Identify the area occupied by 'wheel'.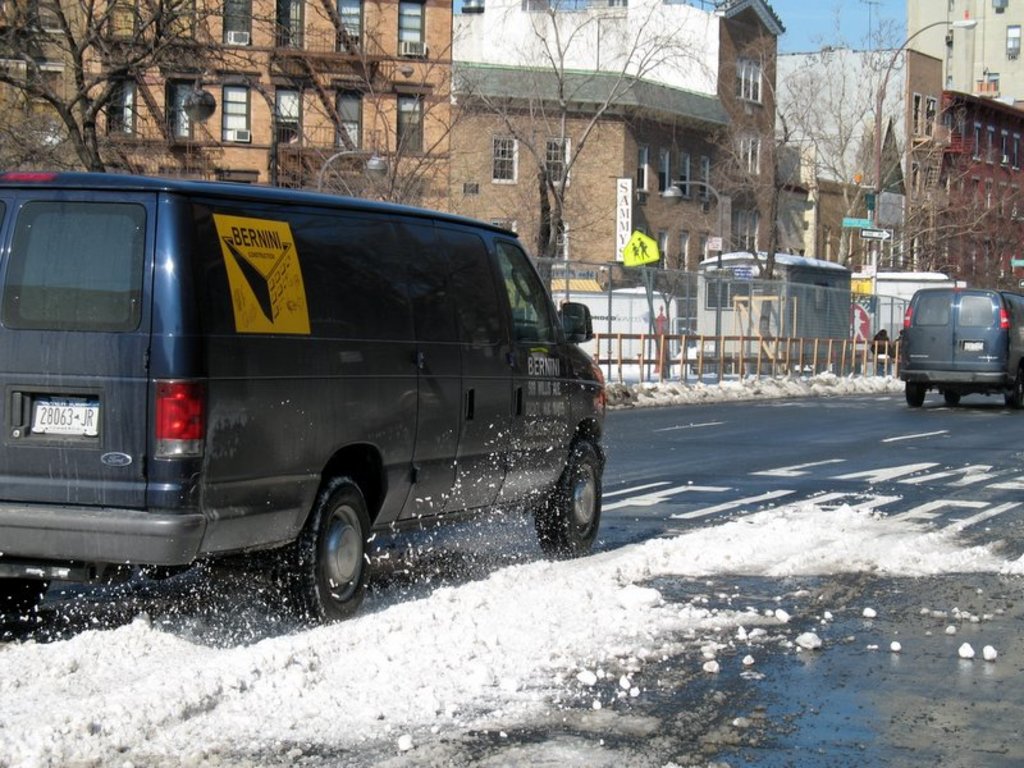
Area: l=285, t=481, r=369, b=613.
